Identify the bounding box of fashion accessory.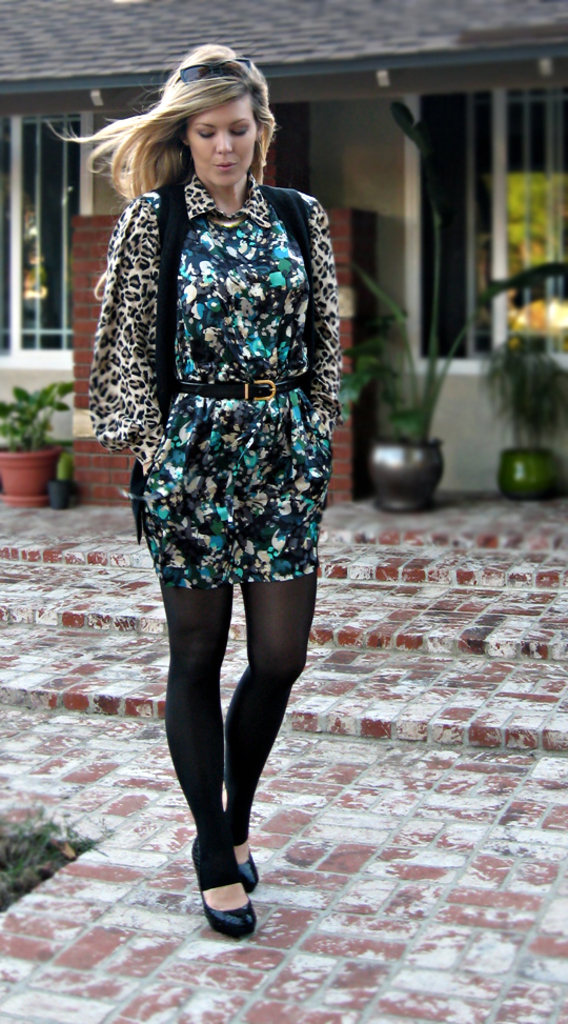
BBox(173, 57, 257, 91).
